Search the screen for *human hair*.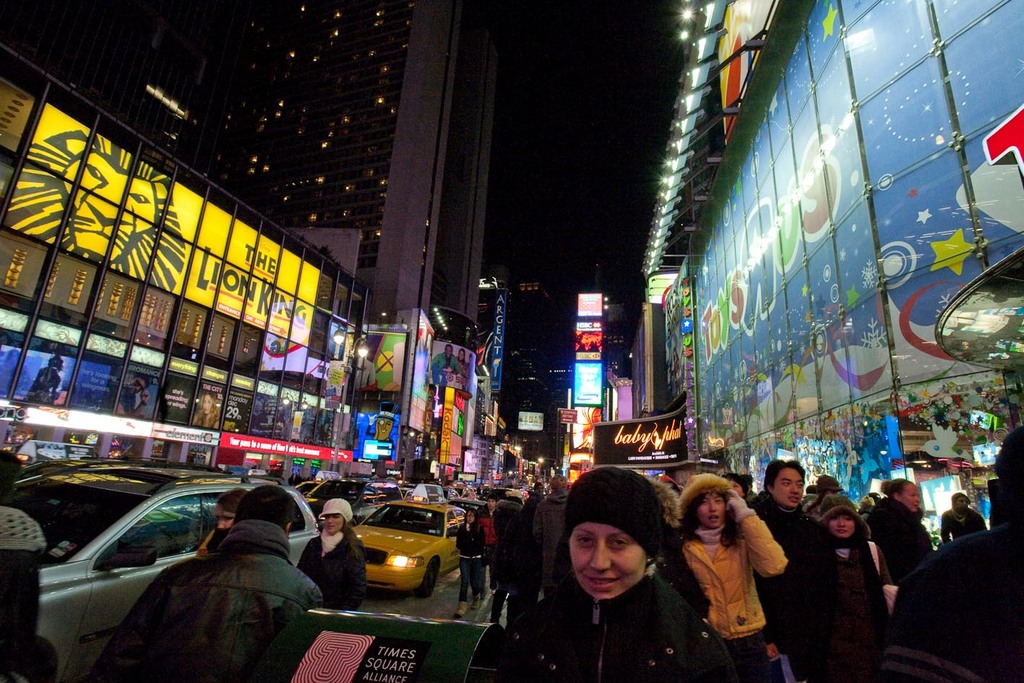
Found at 880 476 913 497.
